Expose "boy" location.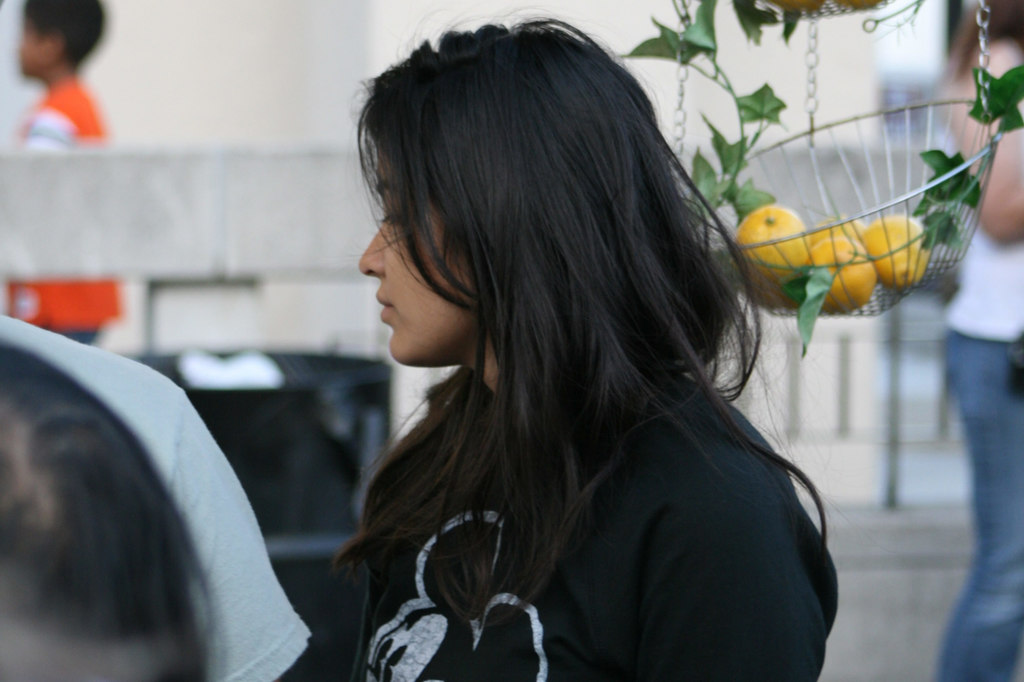
Exposed at <region>0, 8, 116, 160</region>.
